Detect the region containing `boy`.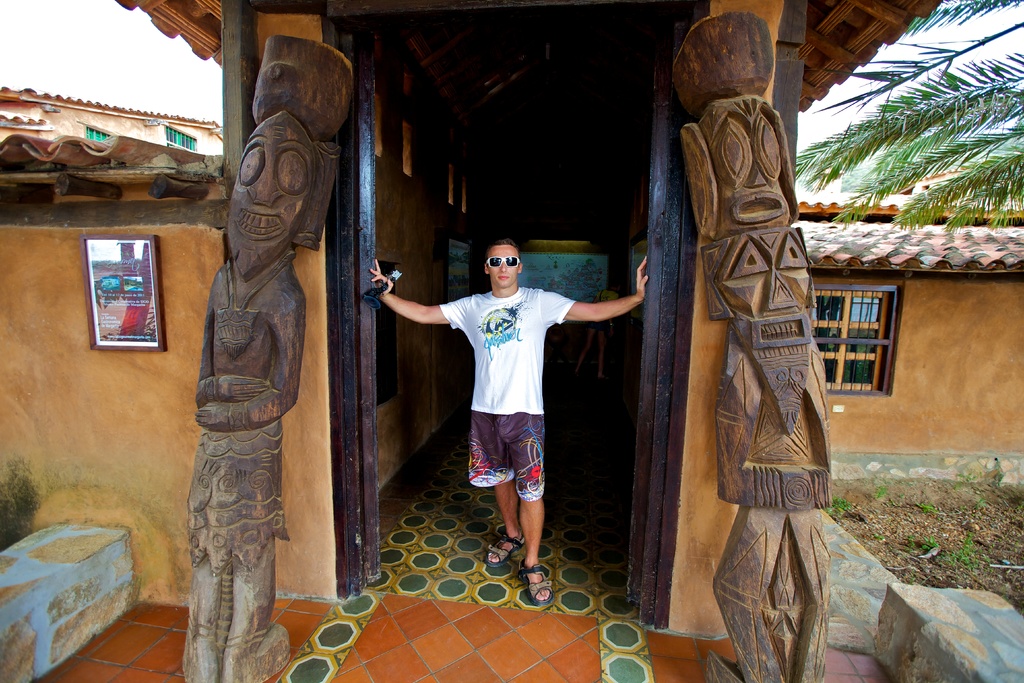
detection(369, 238, 653, 601).
